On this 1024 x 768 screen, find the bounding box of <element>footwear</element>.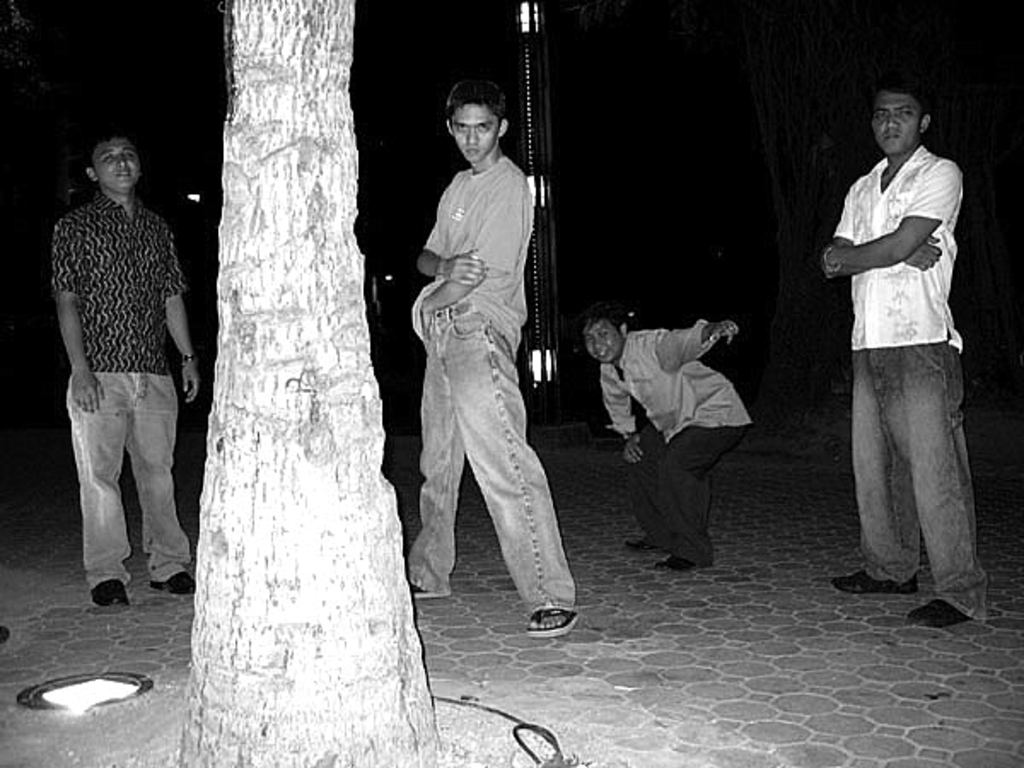
Bounding box: select_region(89, 570, 140, 609).
